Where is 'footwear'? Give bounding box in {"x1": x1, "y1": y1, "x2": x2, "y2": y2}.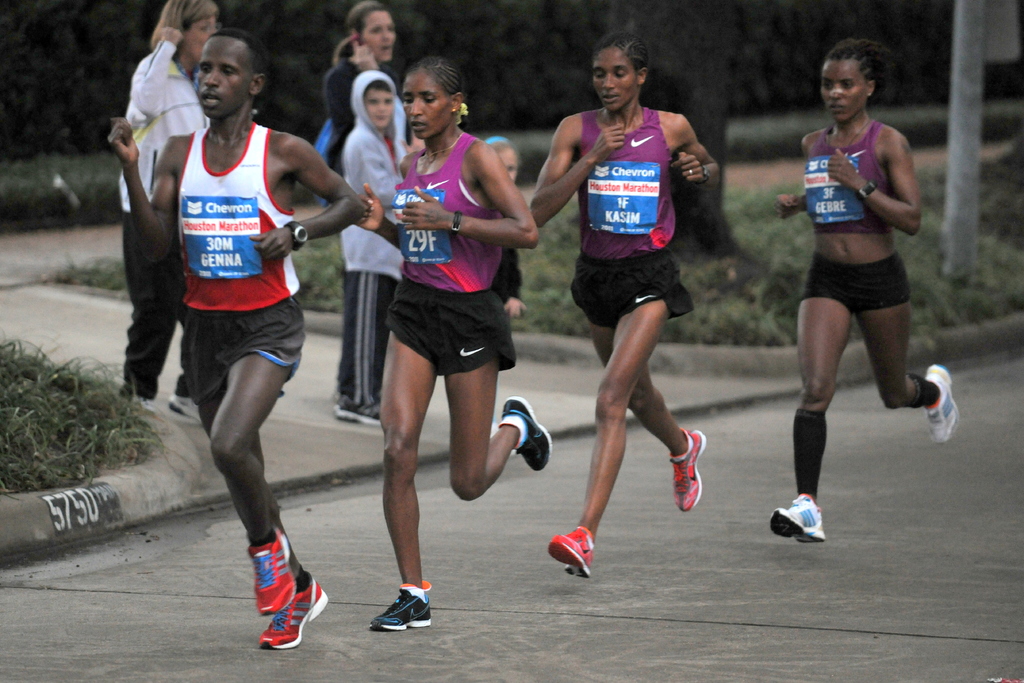
{"x1": 547, "y1": 525, "x2": 588, "y2": 579}.
